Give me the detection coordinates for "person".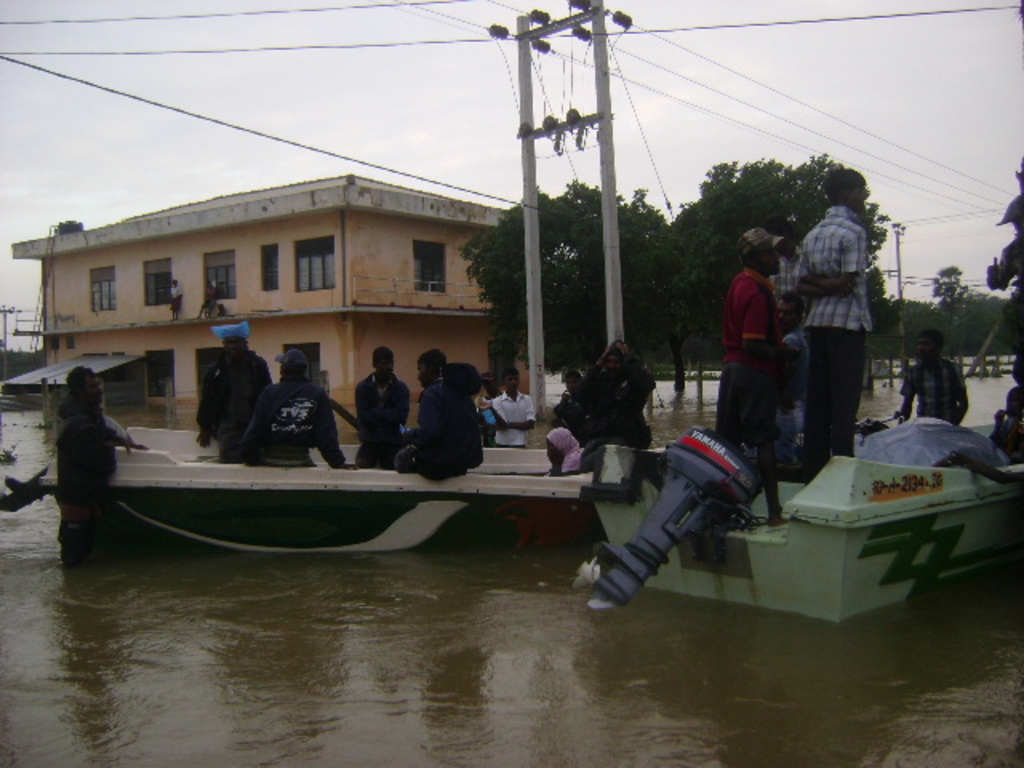
{"x1": 981, "y1": 376, "x2": 1022, "y2": 469}.
